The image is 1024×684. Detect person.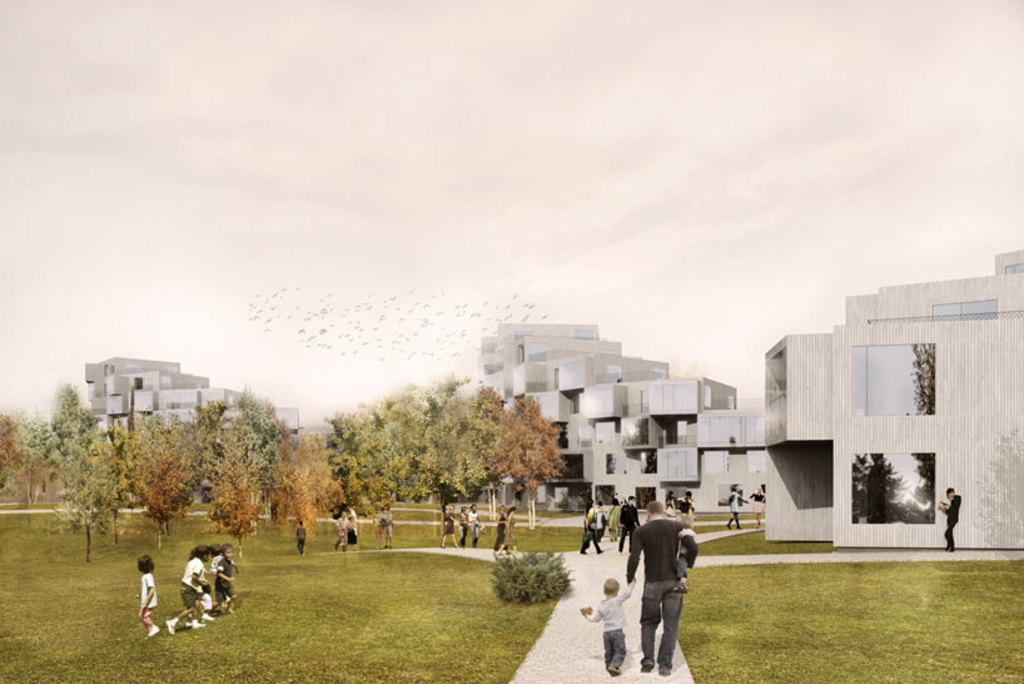
Detection: <box>374,504,389,552</box>.
